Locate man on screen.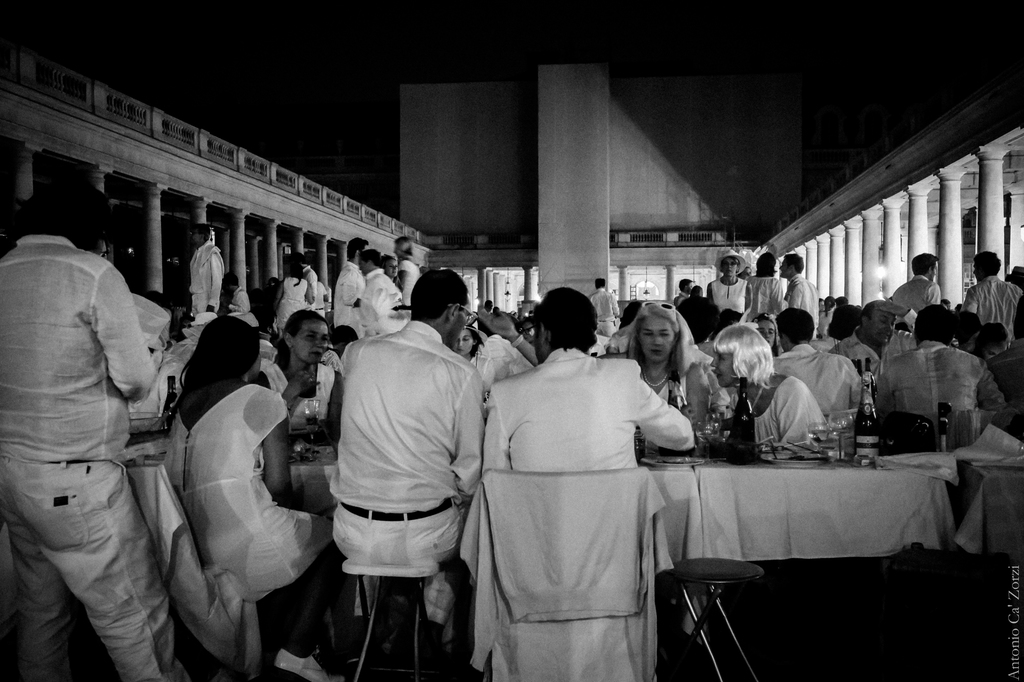
On screen at [left=671, top=278, right=689, bottom=310].
